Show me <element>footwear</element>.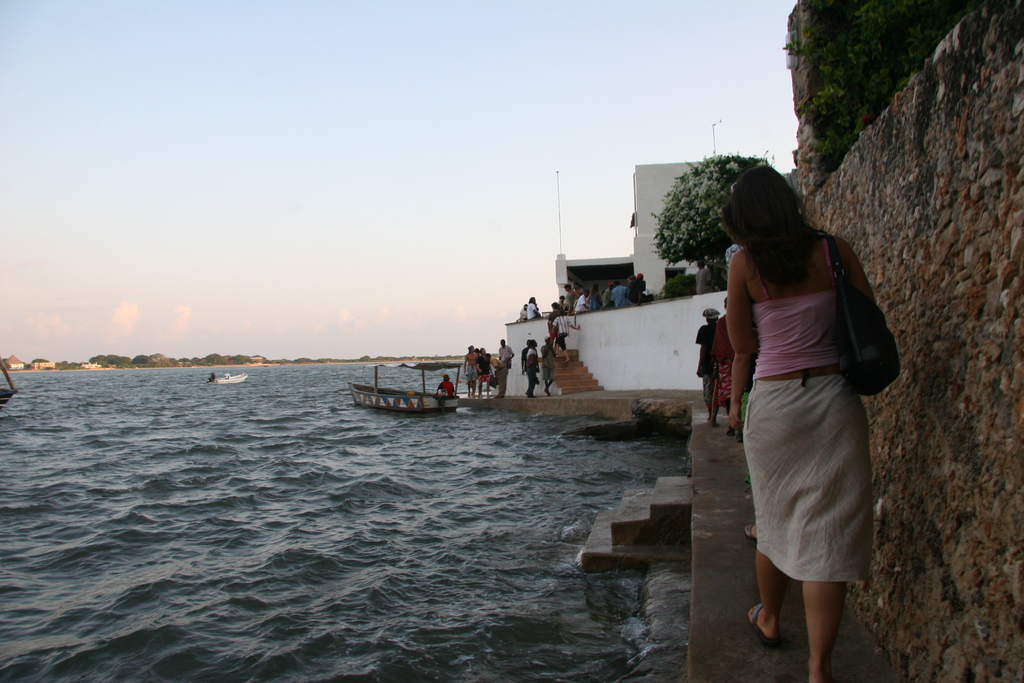
<element>footwear</element> is here: 729, 420, 737, 436.
